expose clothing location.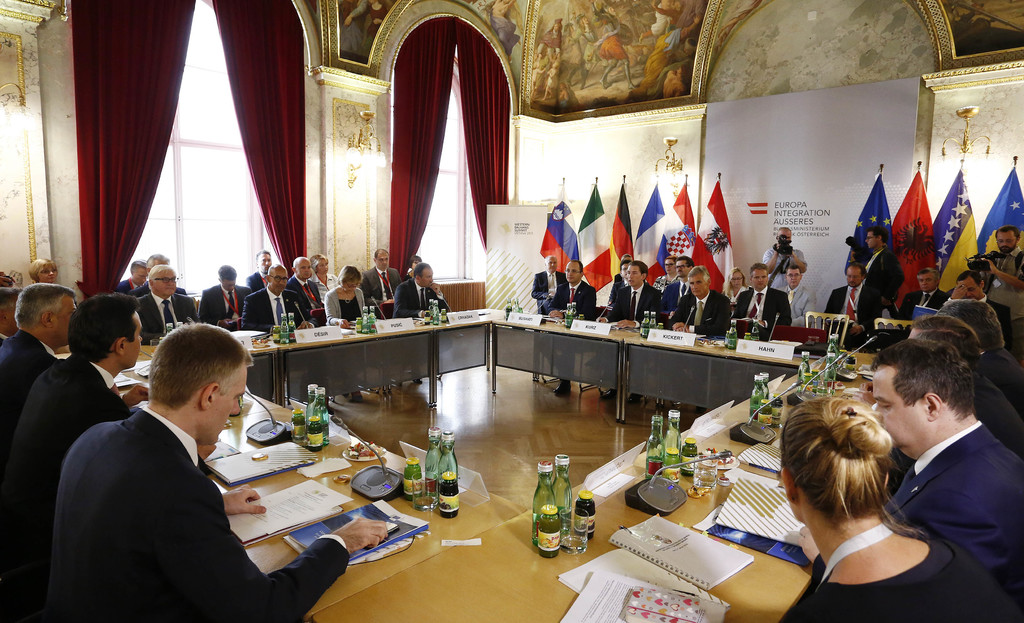
Exposed at 127:278:187:301.
